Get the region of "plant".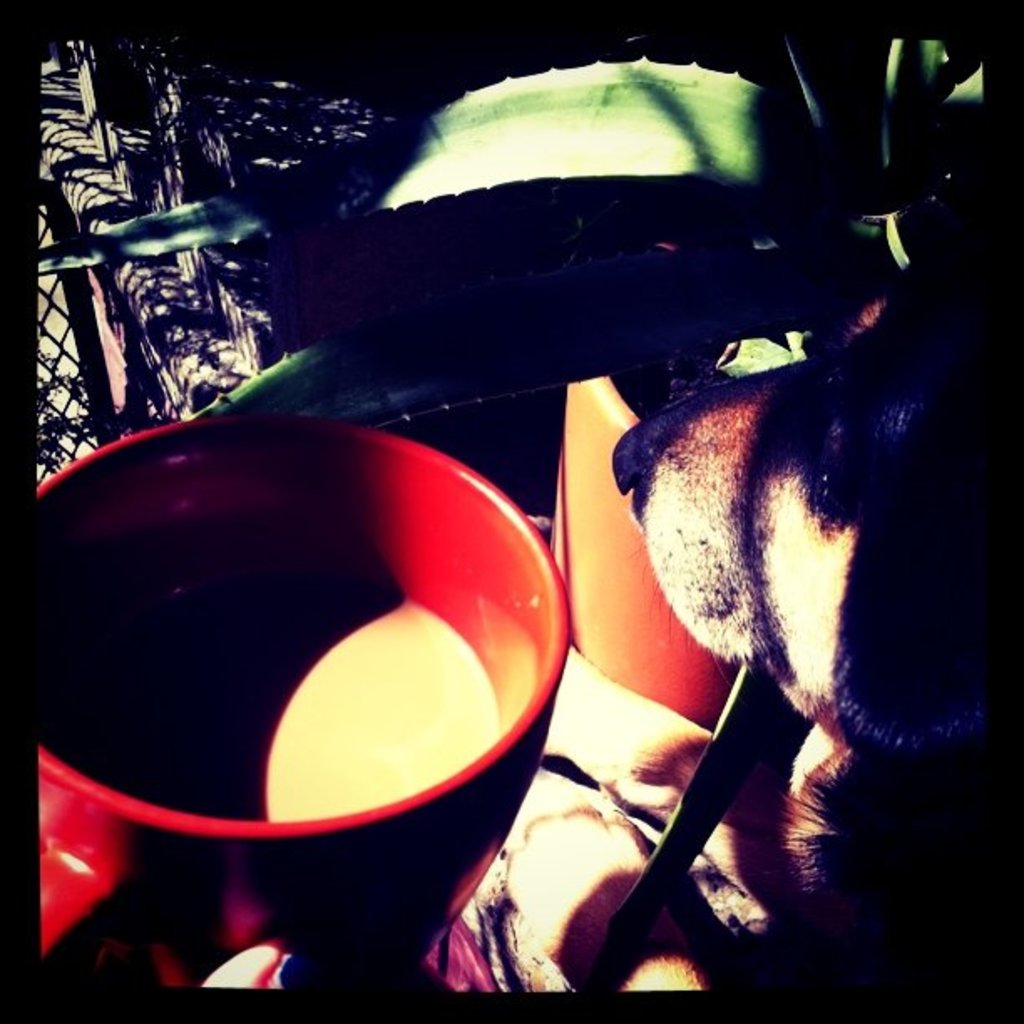
[x1=10, y1=22, x2=999, y2=279].
